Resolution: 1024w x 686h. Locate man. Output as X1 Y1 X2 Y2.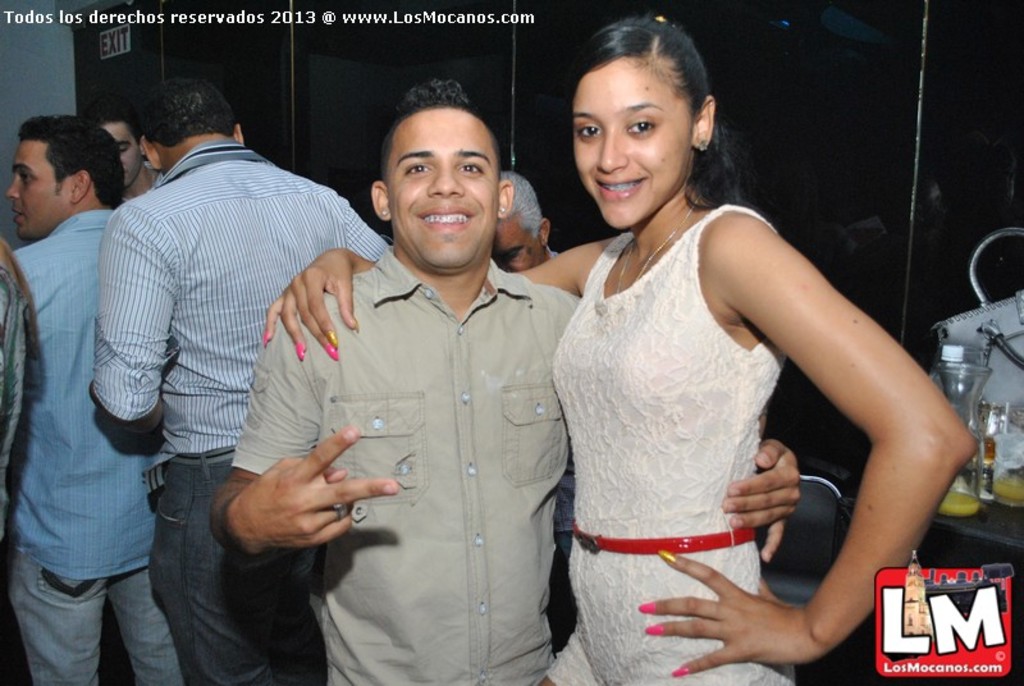
88 111 172 605.
